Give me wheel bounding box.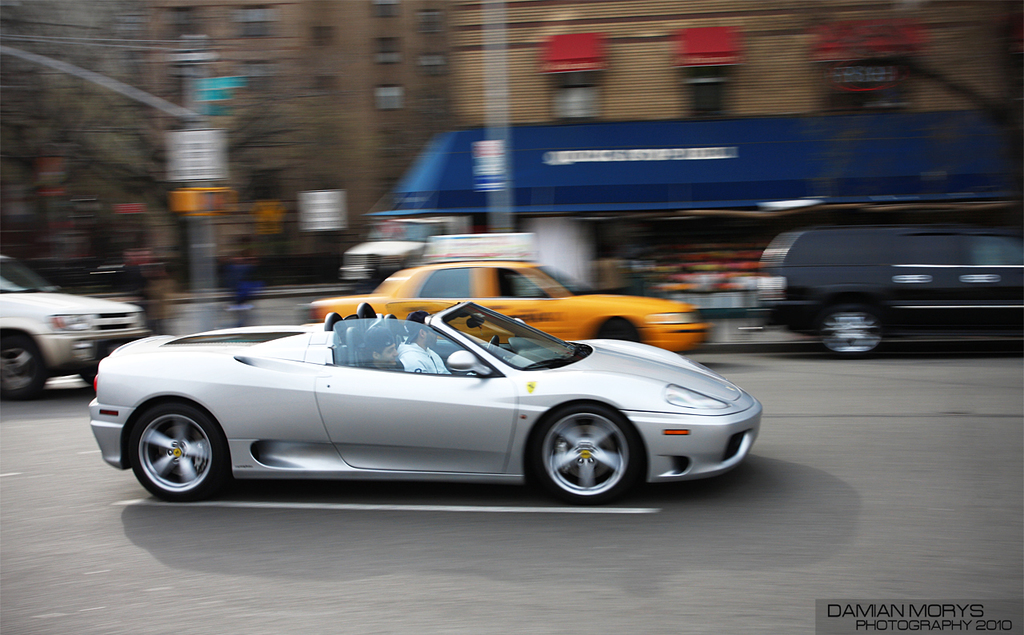
{"left": 1, "top": 332, "right": 47, "bottom": 399}.
